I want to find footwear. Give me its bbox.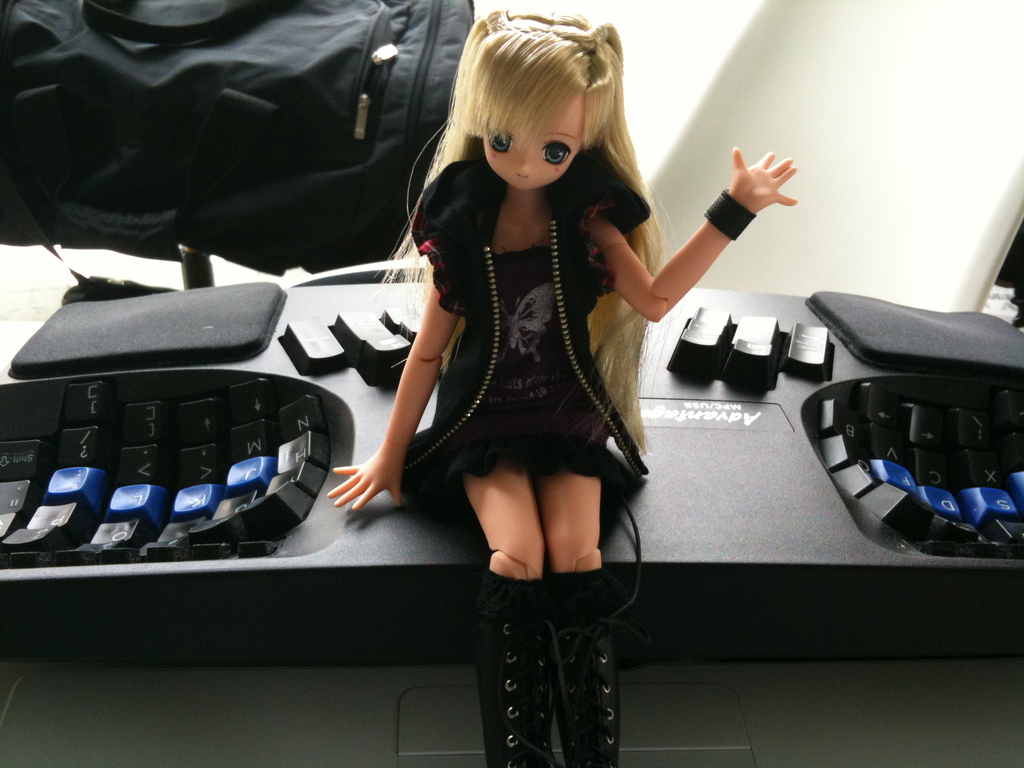
[x1=545, y1=619, x2=621, y2=767].
